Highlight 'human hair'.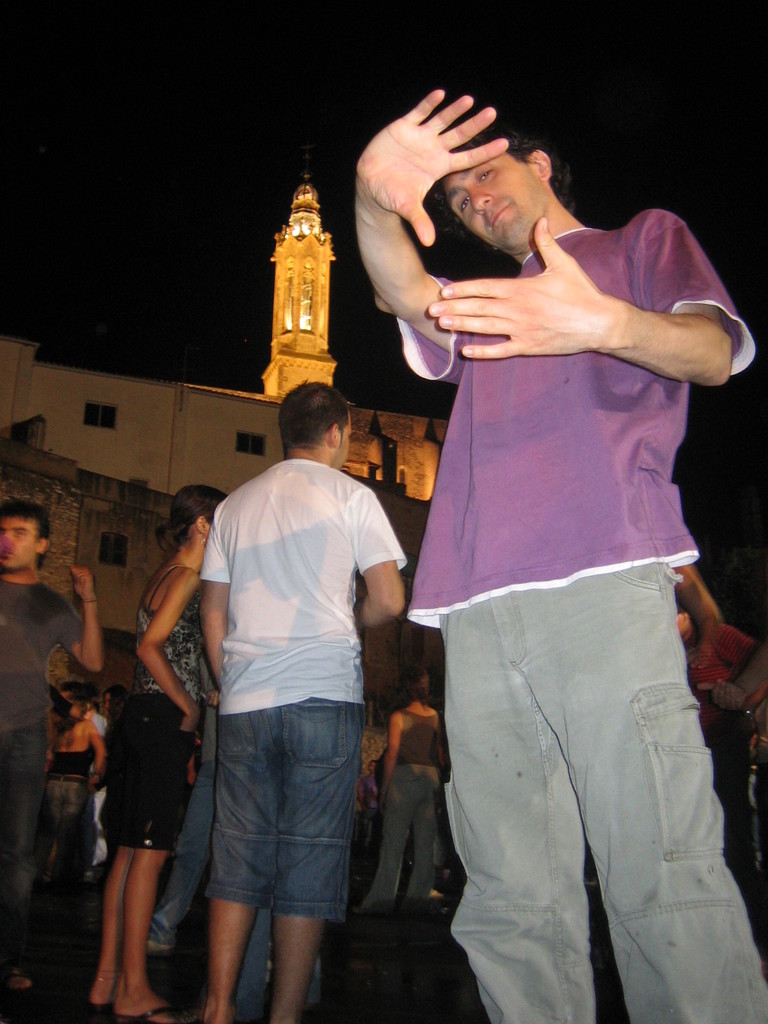
Highlighted region: 104:688:136:711.
